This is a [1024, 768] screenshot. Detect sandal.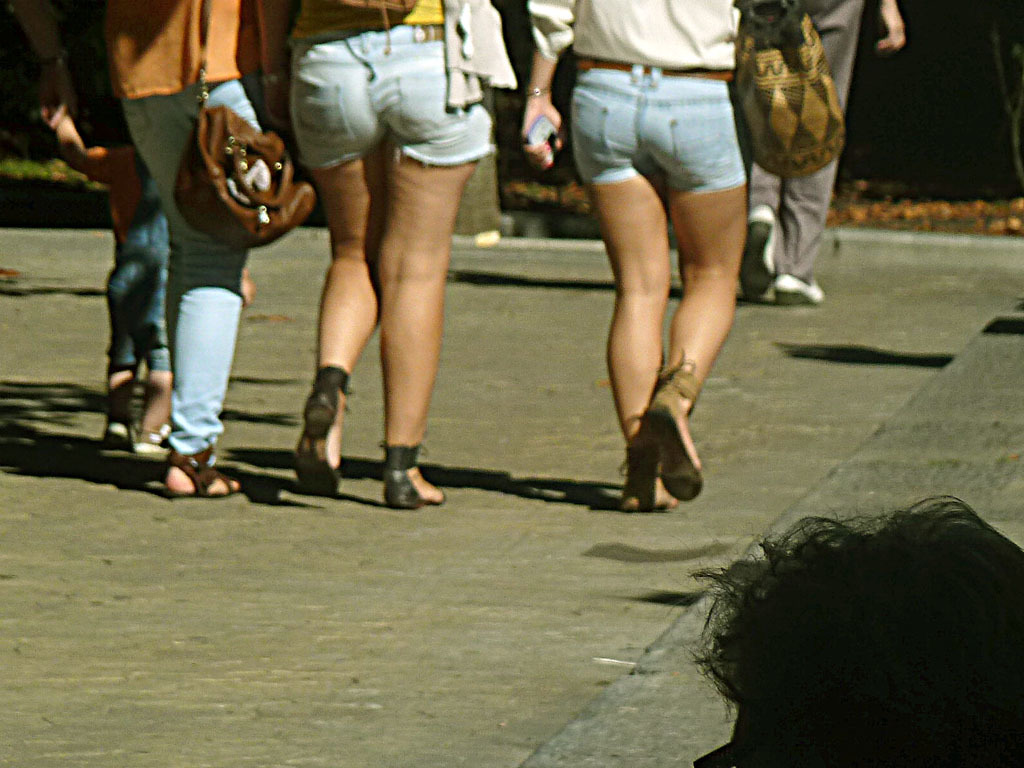
x1=165 y1=439 x2=242 y2=502.
